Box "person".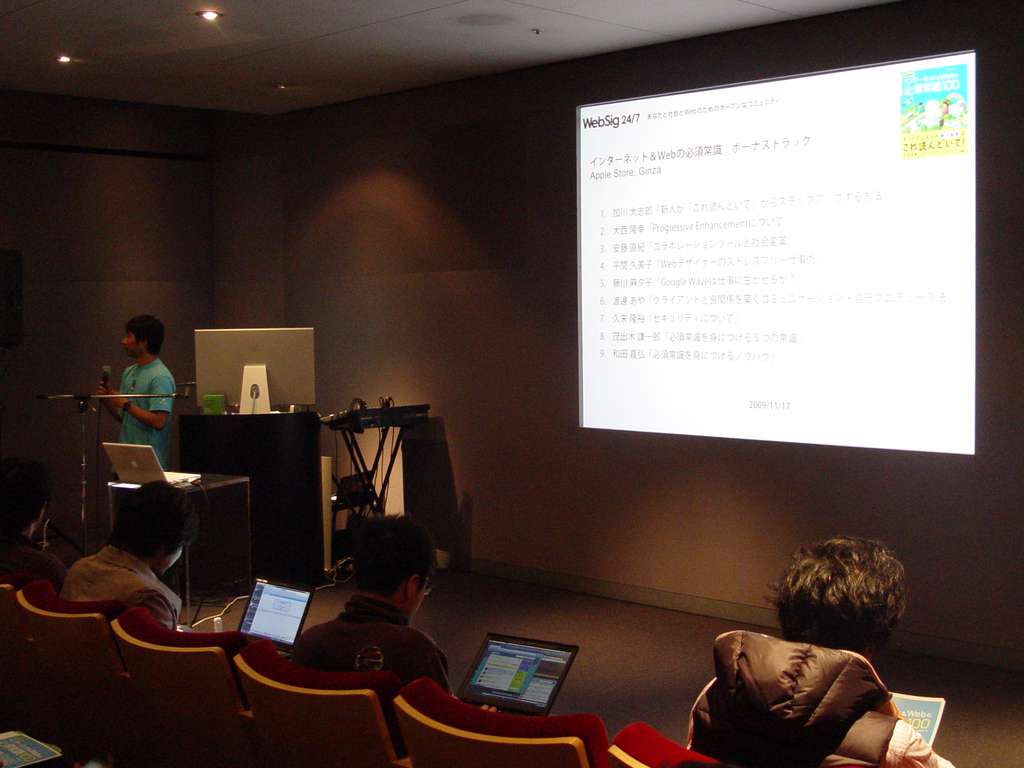
pyautogui.locateOnScreen(285, 513, 507, 743).
